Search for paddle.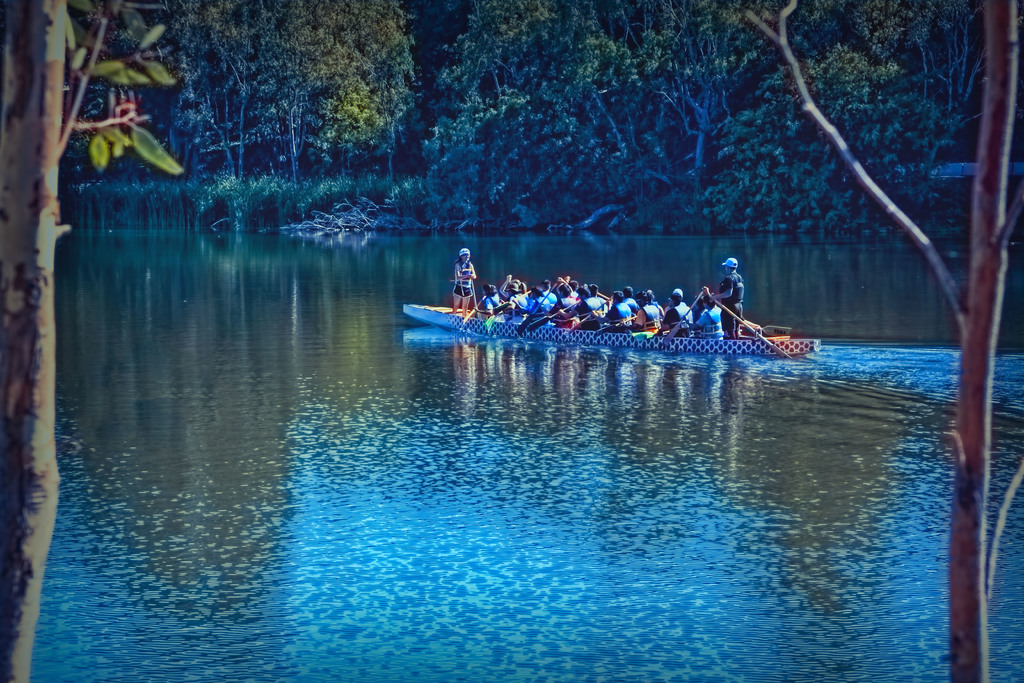
Found at 465, 294, 486, 324.
